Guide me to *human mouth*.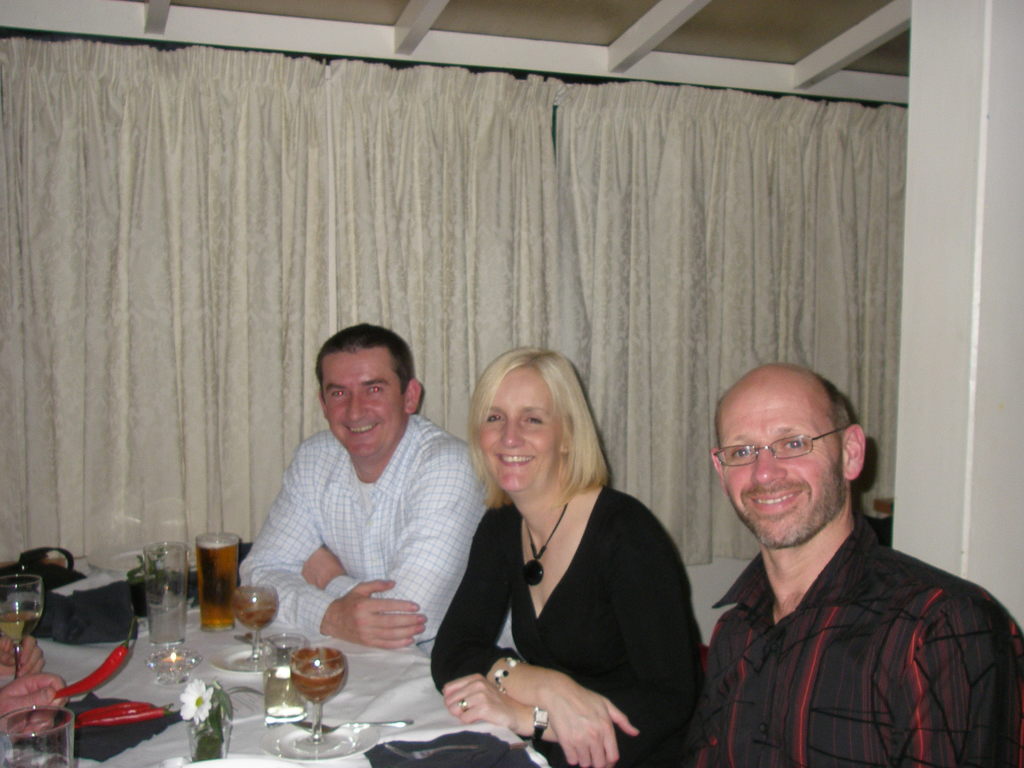
Guidance: Rect(342, 420, 374, 439).
